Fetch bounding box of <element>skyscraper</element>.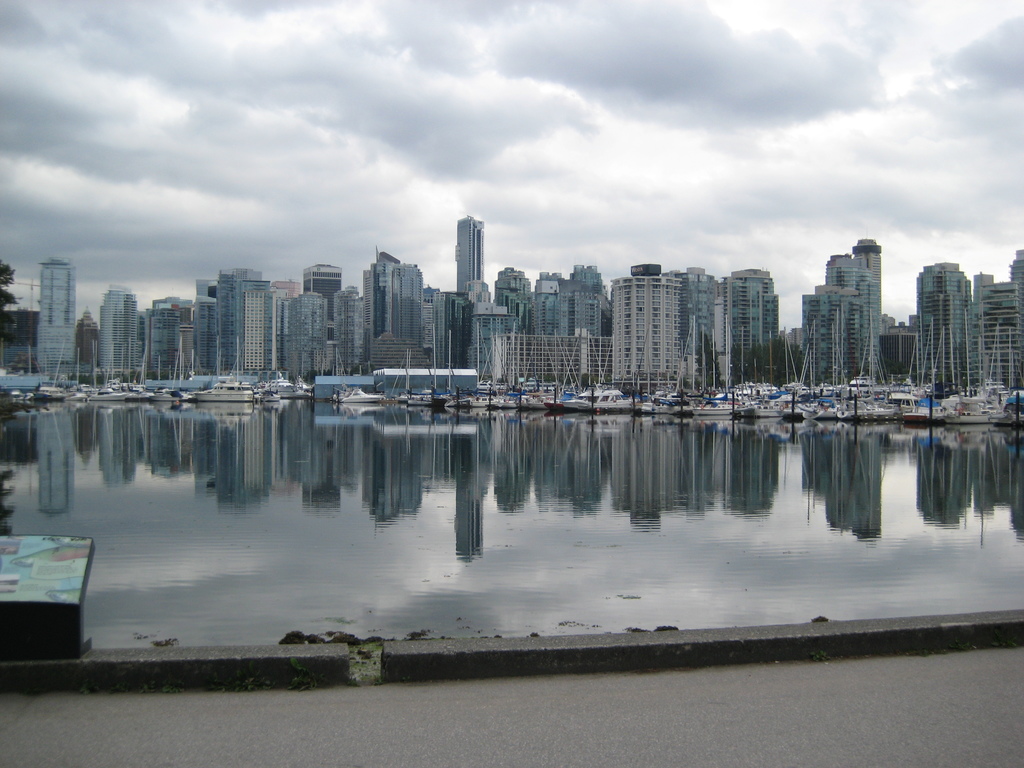
Bbox: Rect(458, 216, 485, 298).
